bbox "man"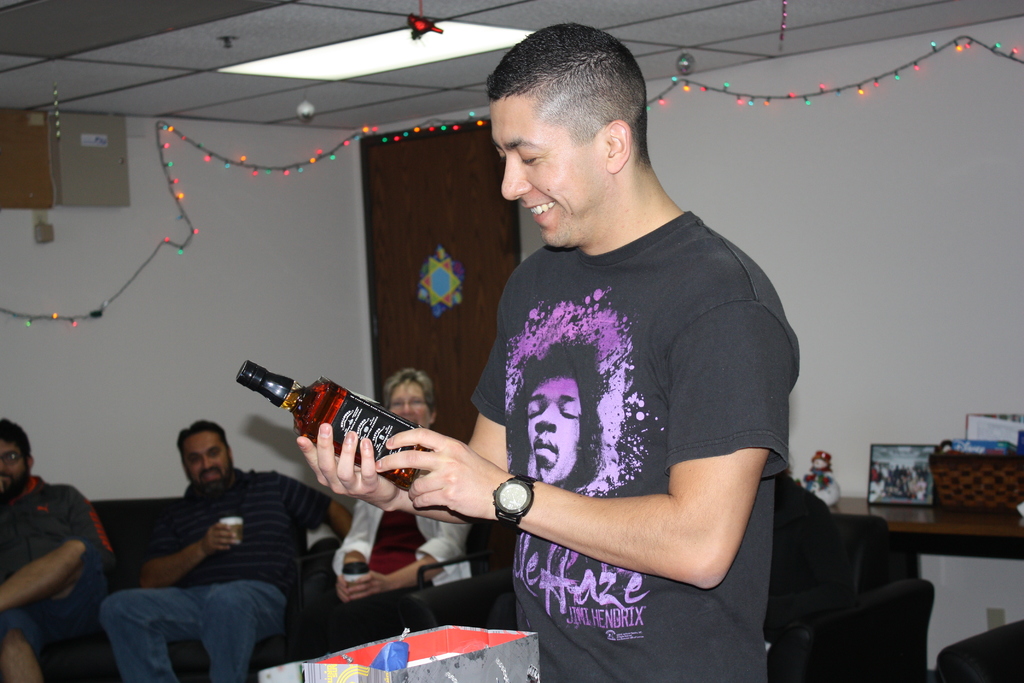
region(102, 419, 353, 682)
